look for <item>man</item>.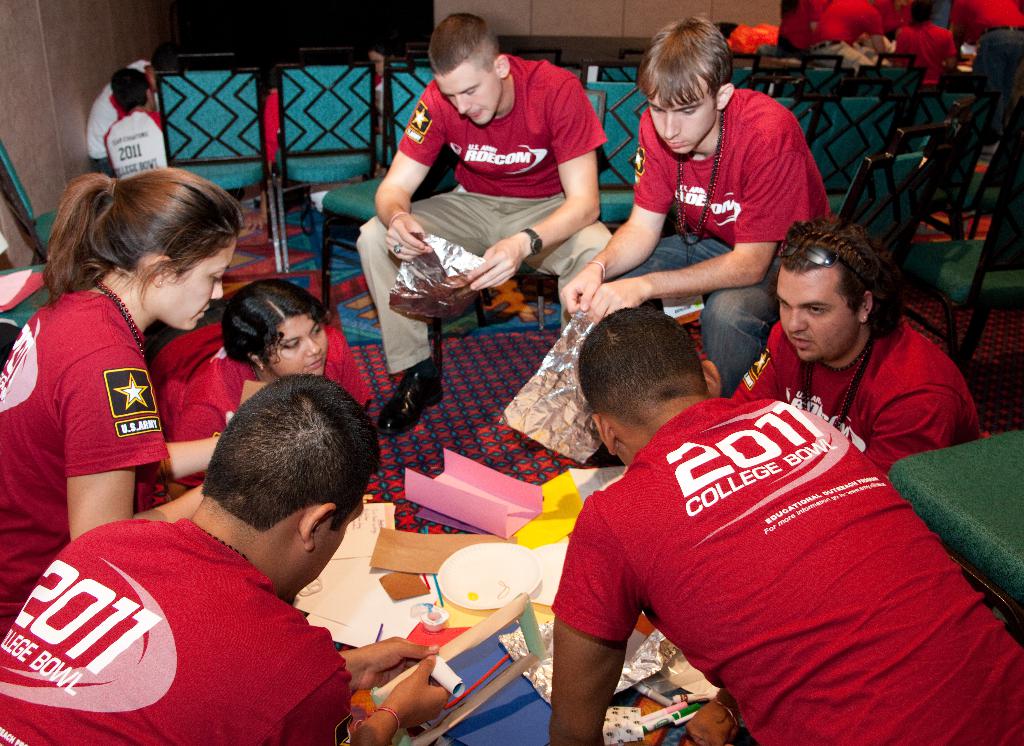
Found: 730,220,984,474.
